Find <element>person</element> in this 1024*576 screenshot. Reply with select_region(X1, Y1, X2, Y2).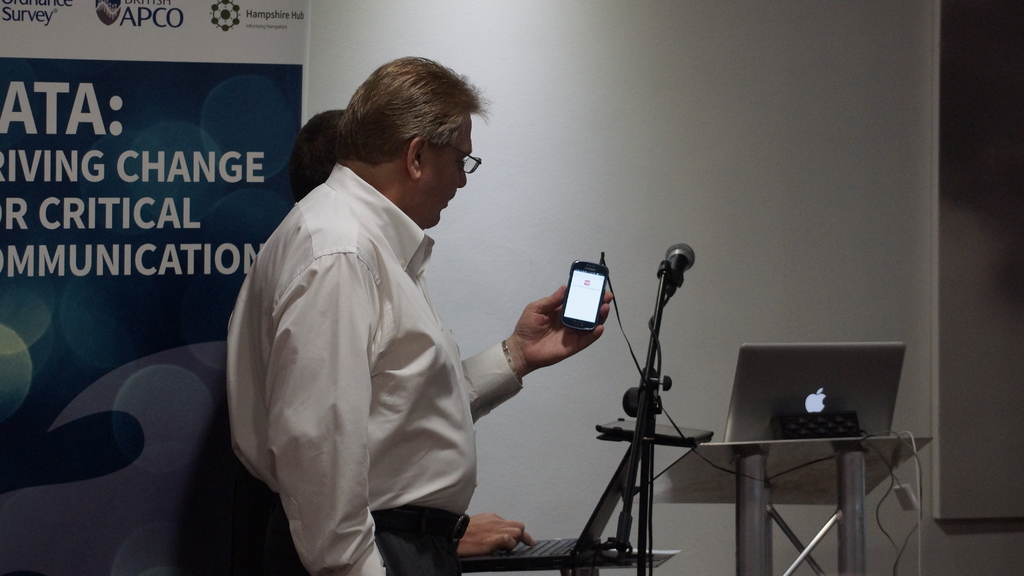
select_region(221, 53, 567, 575).
